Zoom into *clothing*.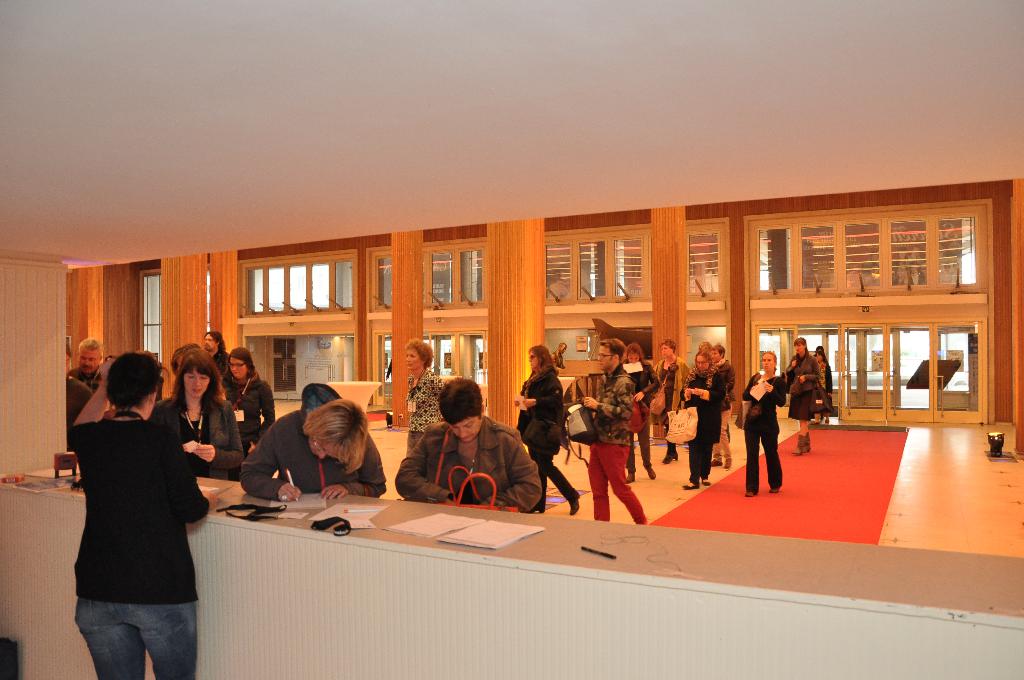
Zoom target: (left=820, top=355, right=833, bottom=415).
